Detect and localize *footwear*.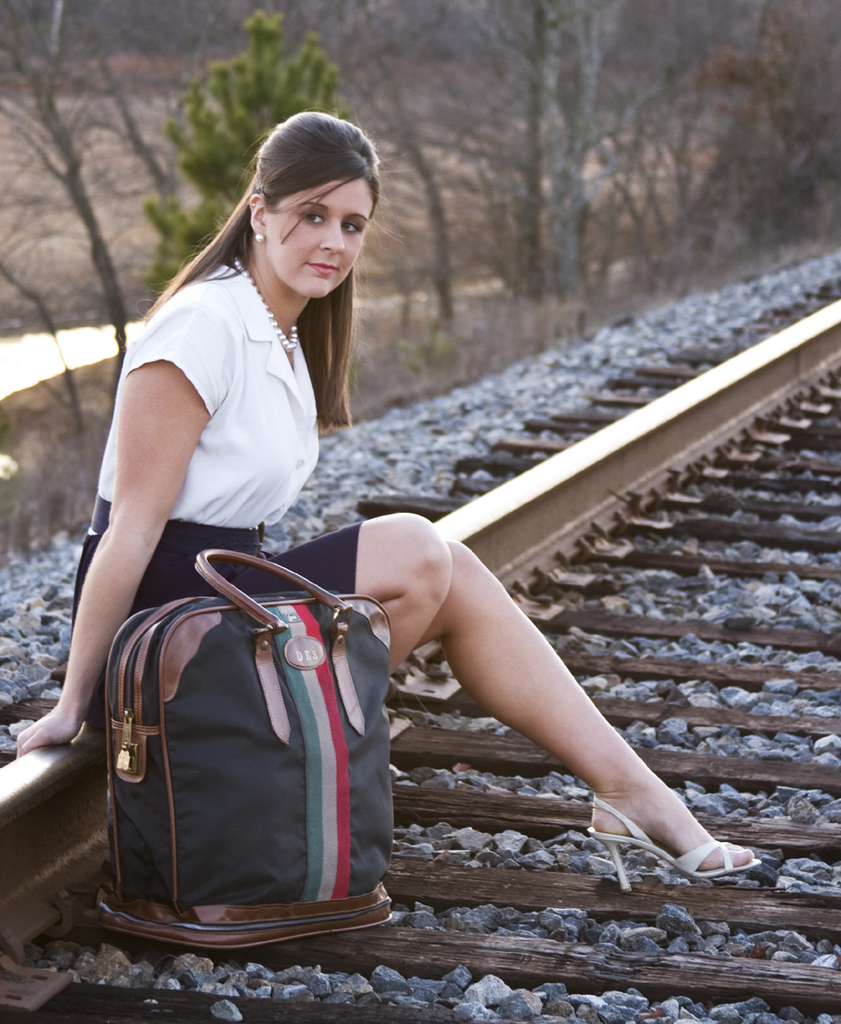
Localized at region(581, 789, 749, 892).
